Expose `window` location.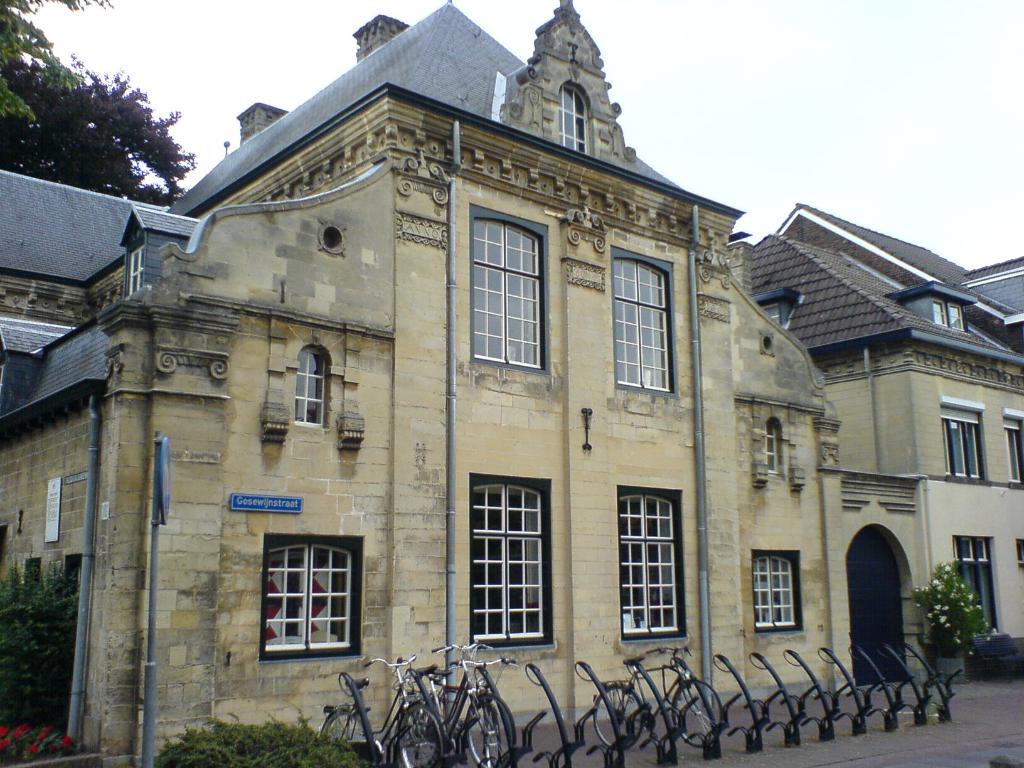
Exposed at {"left": 753, "top": 557, "right": 799, "bottom": 628}.
